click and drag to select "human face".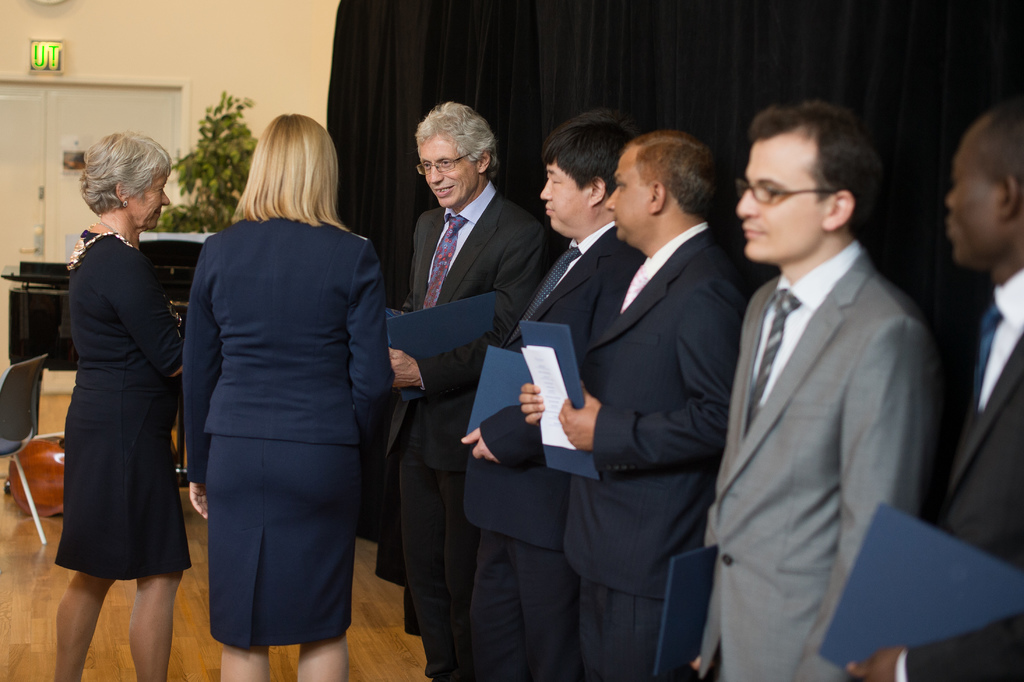
Selection: locate(415, 131, 481, 219).
